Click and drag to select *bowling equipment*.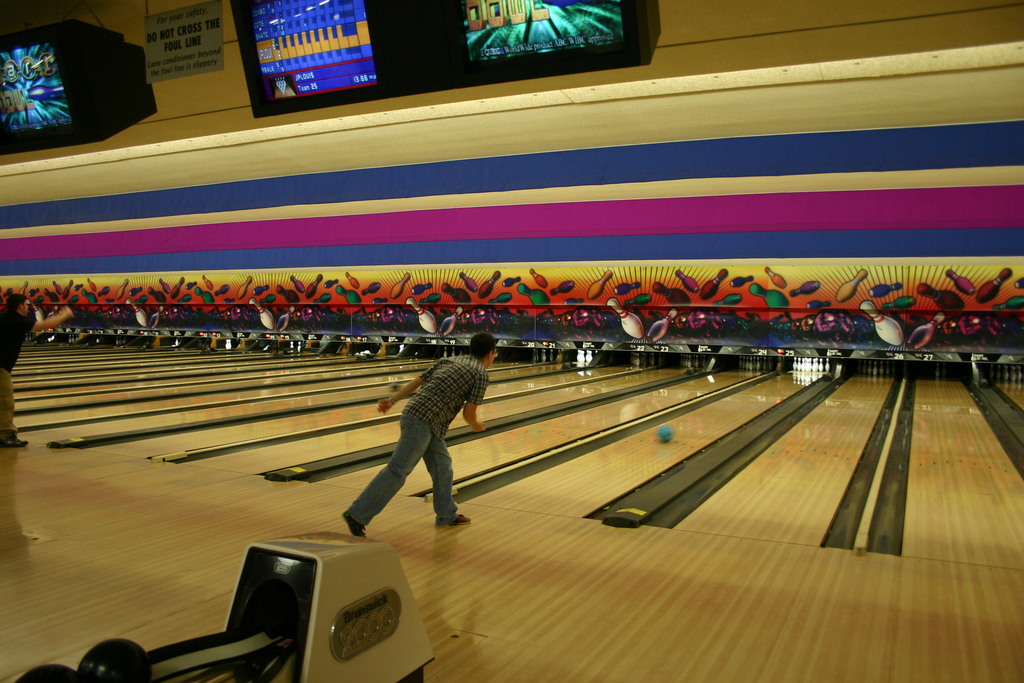
Selection: 460, 273, 477, 293.
